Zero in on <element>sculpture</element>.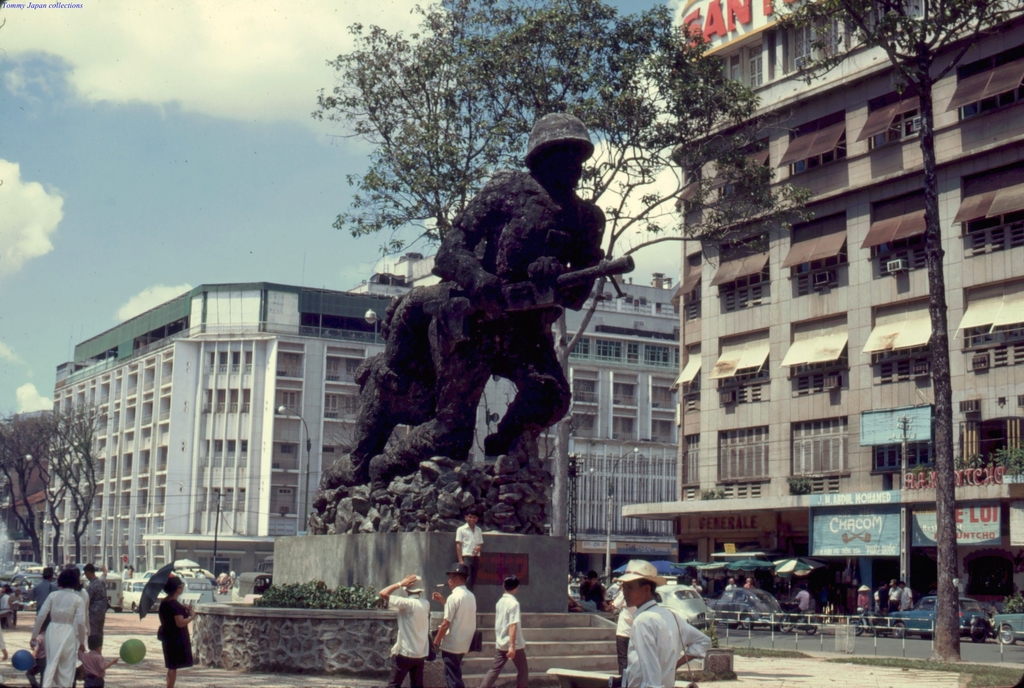
Zeroed in: x1=316 y1=110 x2=641 y2=486.
